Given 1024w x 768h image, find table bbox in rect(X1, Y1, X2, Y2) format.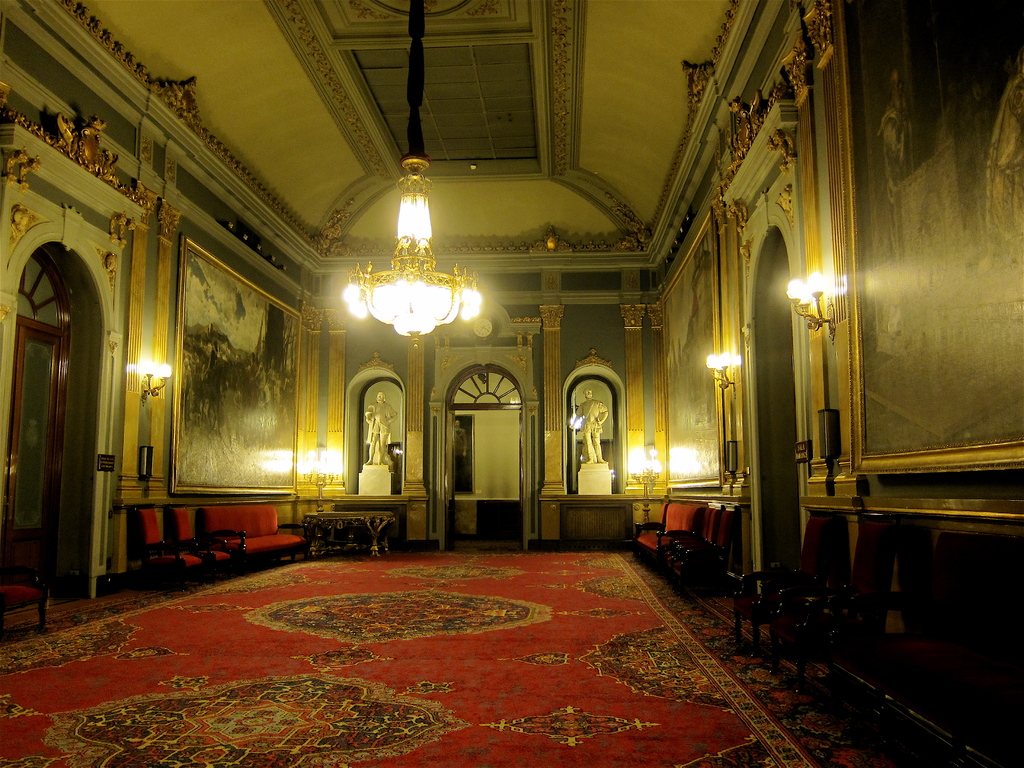
rect(297, 493, 399, 557).
